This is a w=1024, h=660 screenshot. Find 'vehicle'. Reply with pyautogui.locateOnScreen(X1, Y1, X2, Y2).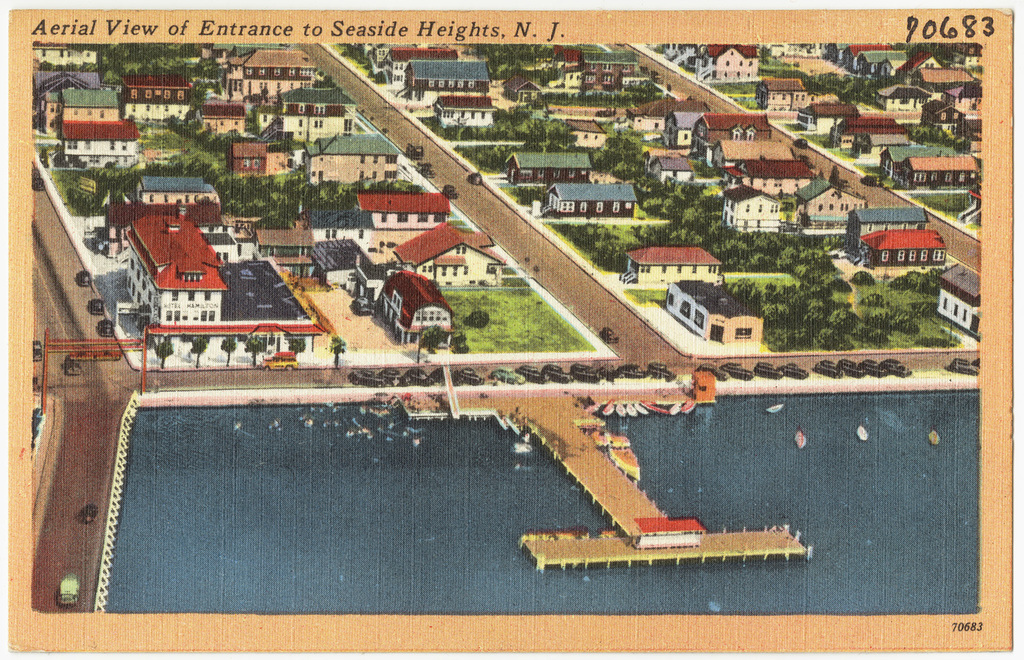
pyautogui.locateOnScreen(60, 572, 80, 609).
